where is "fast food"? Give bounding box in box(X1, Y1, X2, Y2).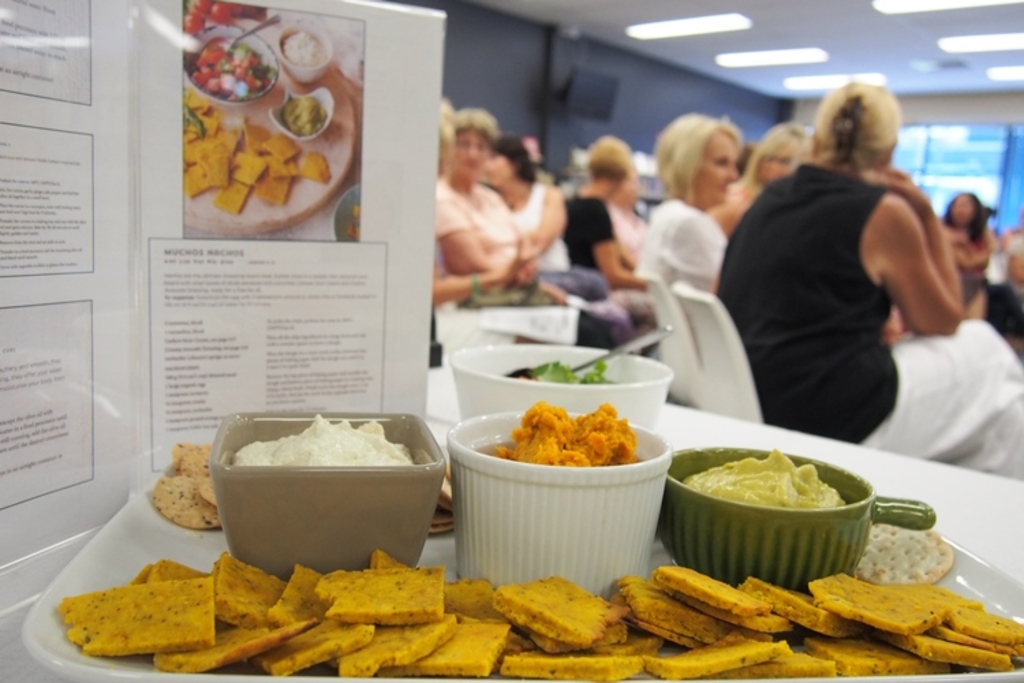
box(796, 571, 957, 620).
